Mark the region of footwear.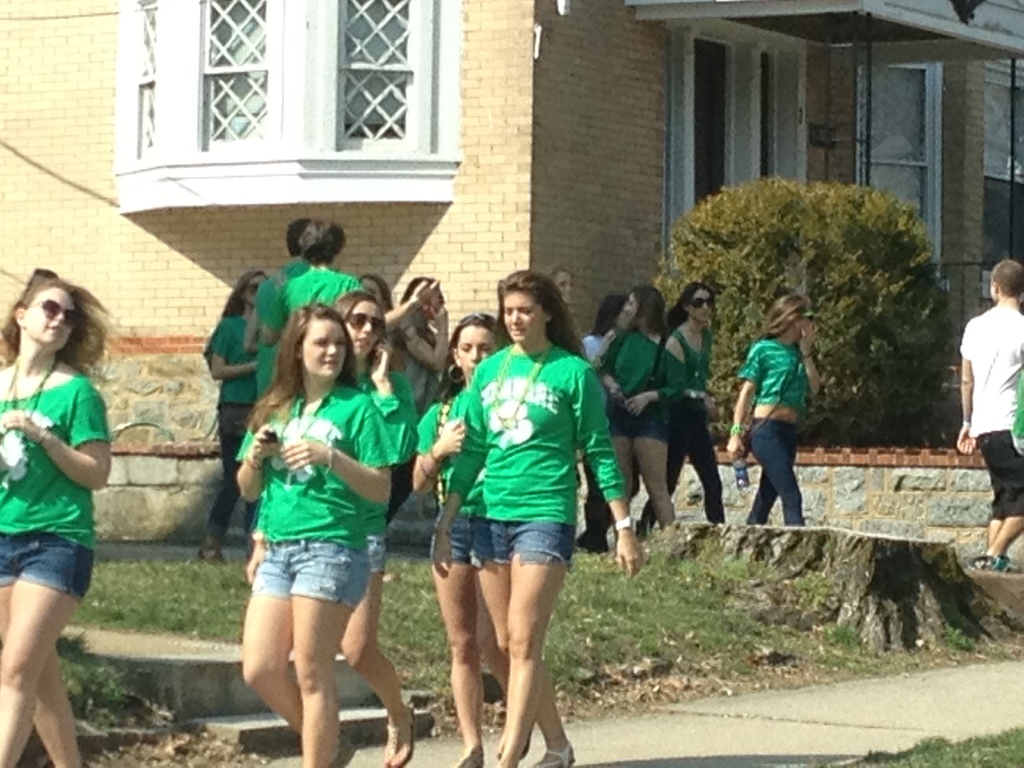
Region: 533, 745, 577, 767.
